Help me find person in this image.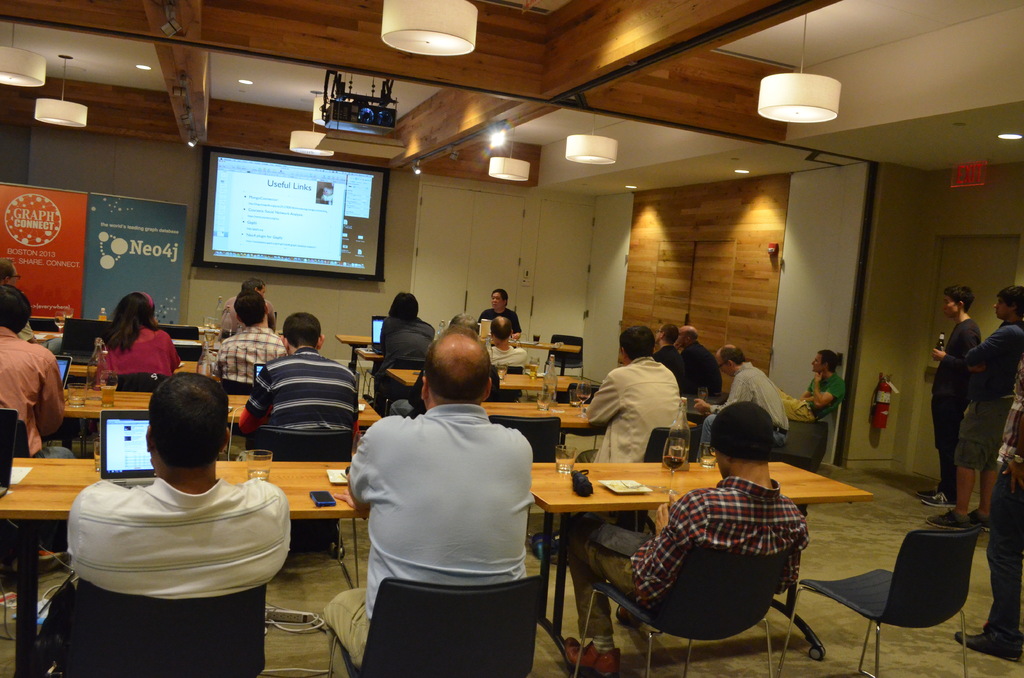
Found it: bbox=[650, 328, 679, 367].
